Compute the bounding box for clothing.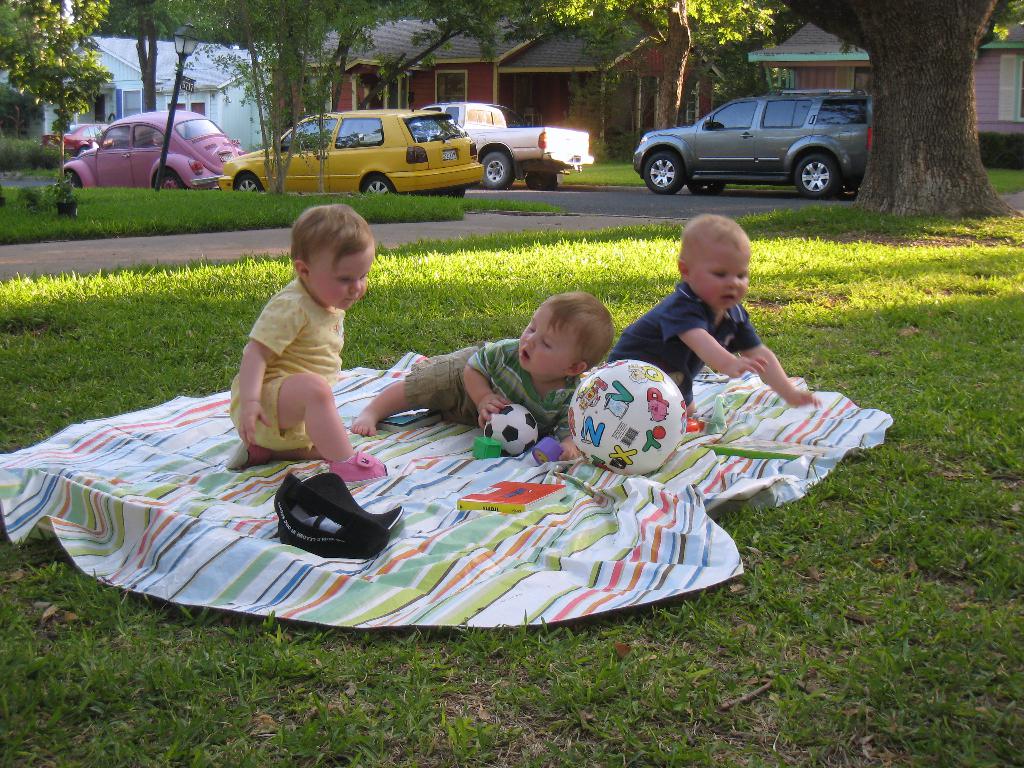
[599,285,759,418].
